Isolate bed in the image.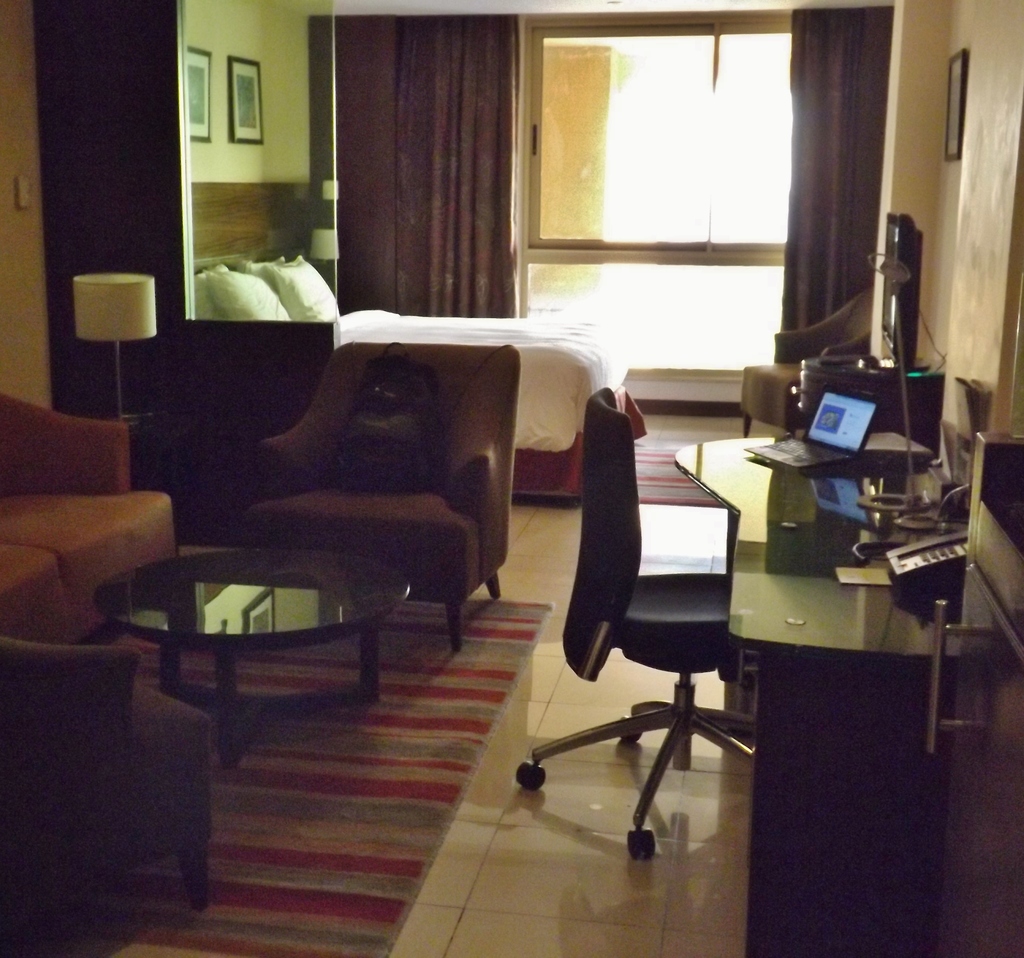
Isolated region: 188:179:646:505.
